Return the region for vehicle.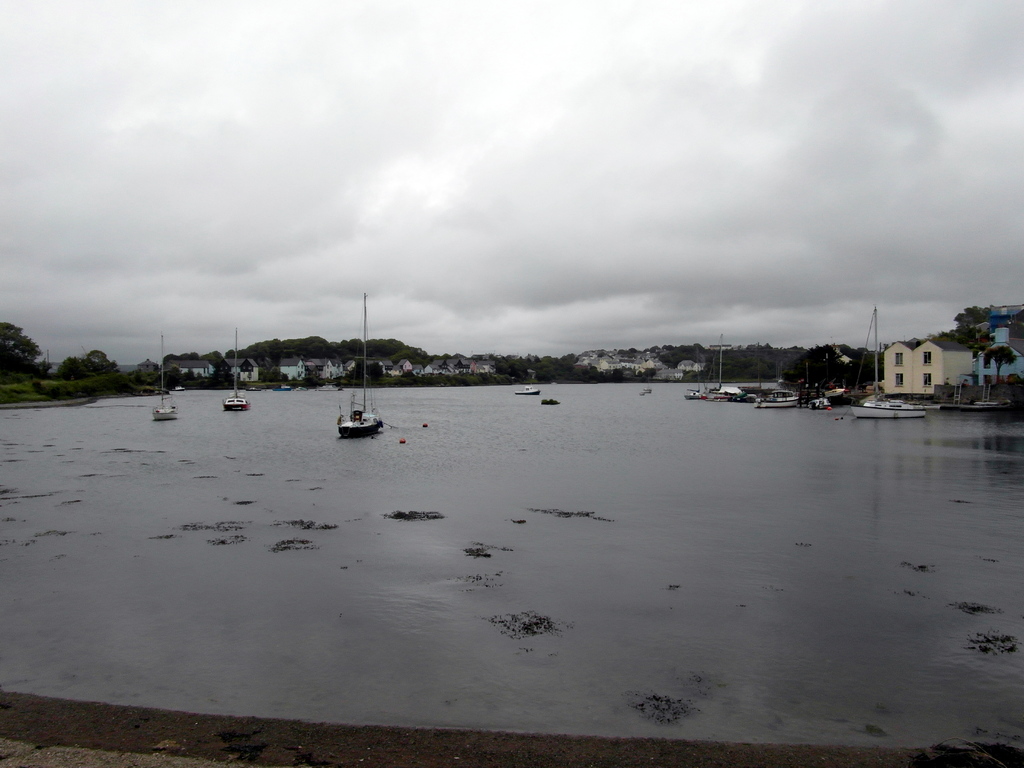
757 390 804 406.
